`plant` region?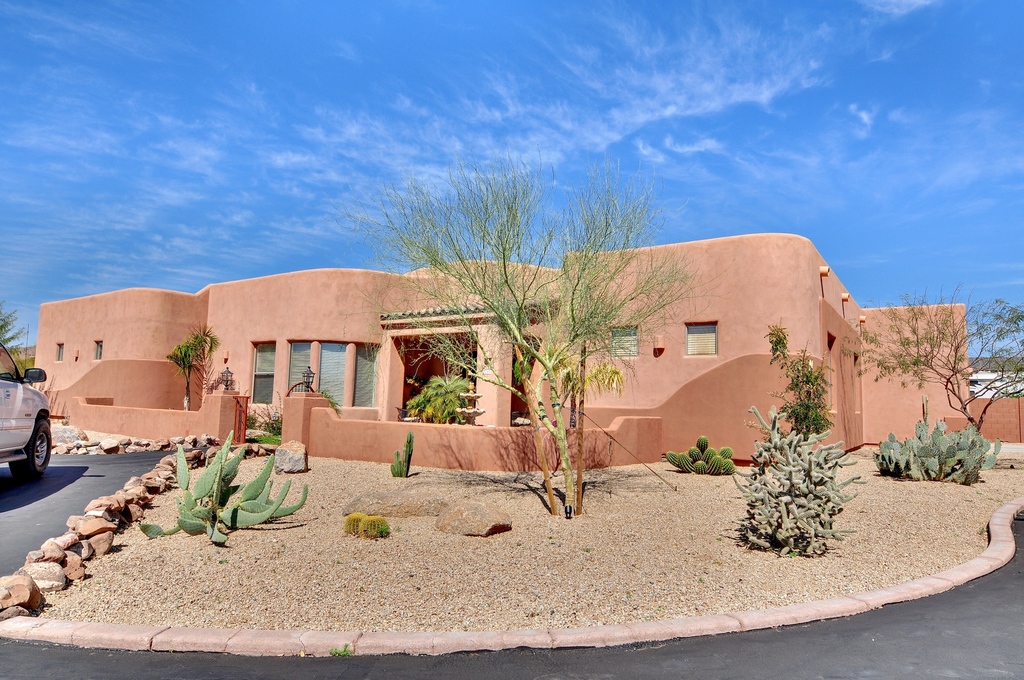
box(651, 437, 748, 480)
